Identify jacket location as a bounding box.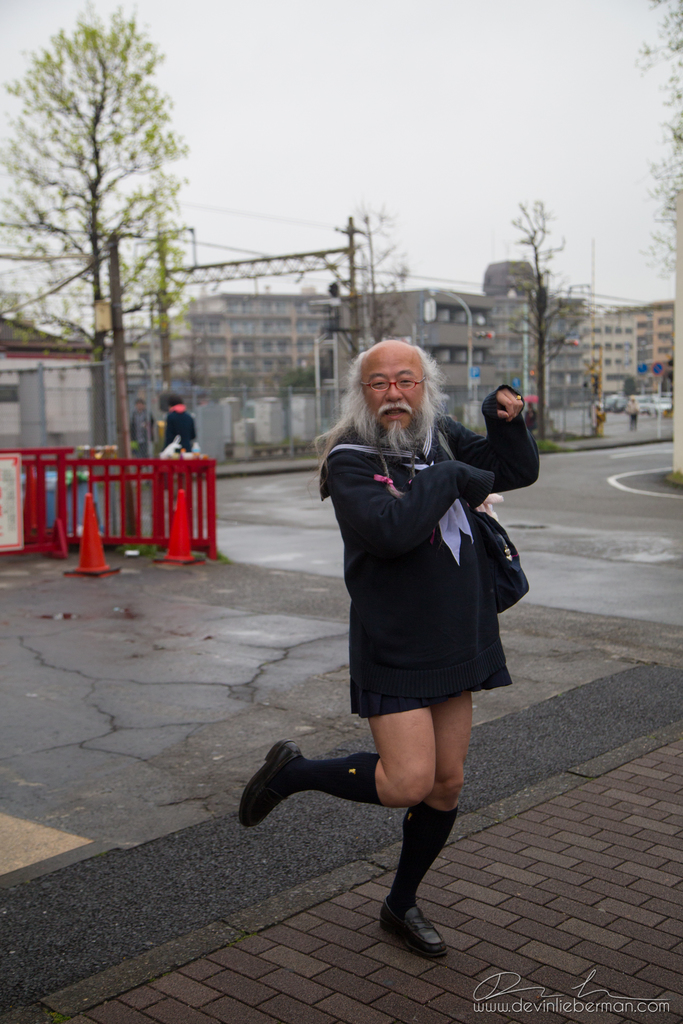
bbox=(169, 406, 201, 449).
